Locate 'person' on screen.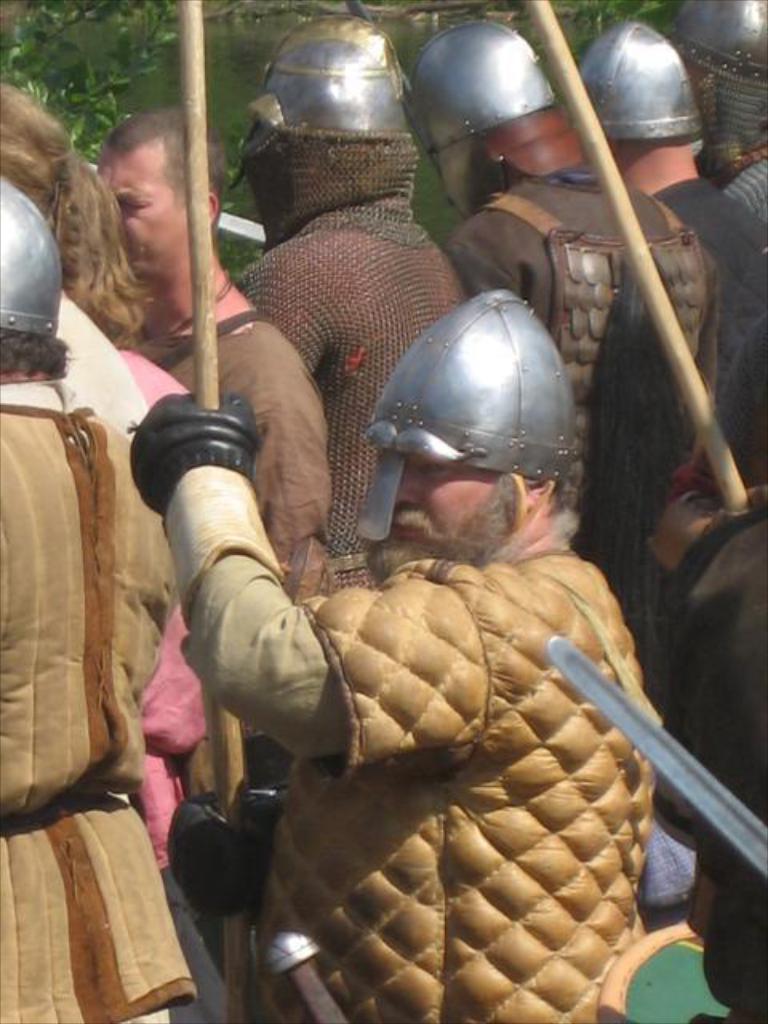
On screen at [left=72, top=107, right=336, bottom=606].
